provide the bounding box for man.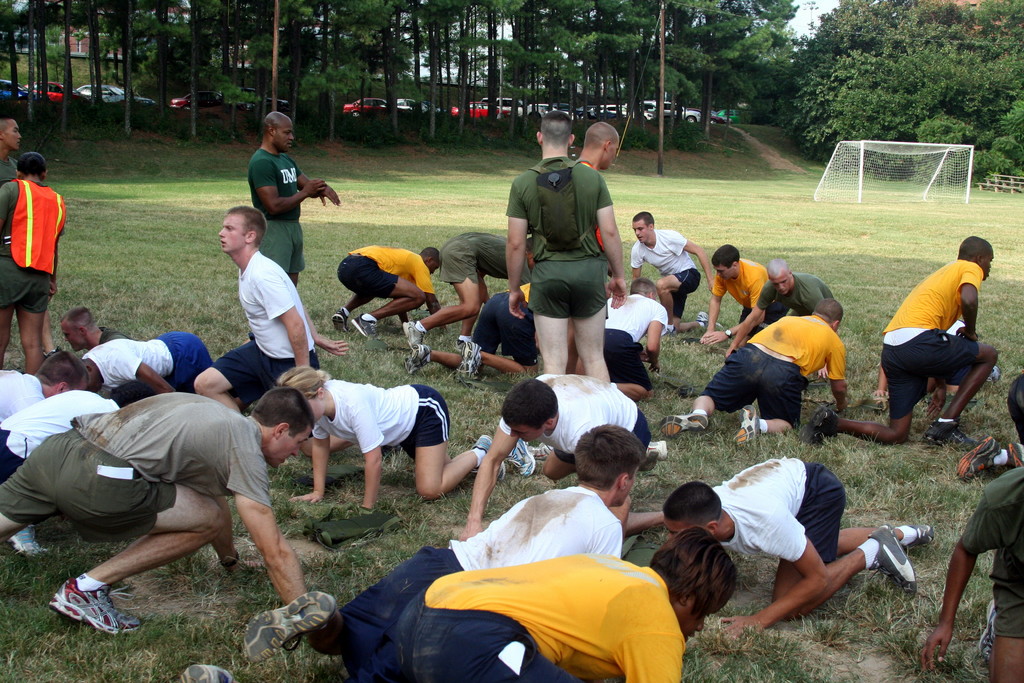
locate(0, 348, 86, 420).
